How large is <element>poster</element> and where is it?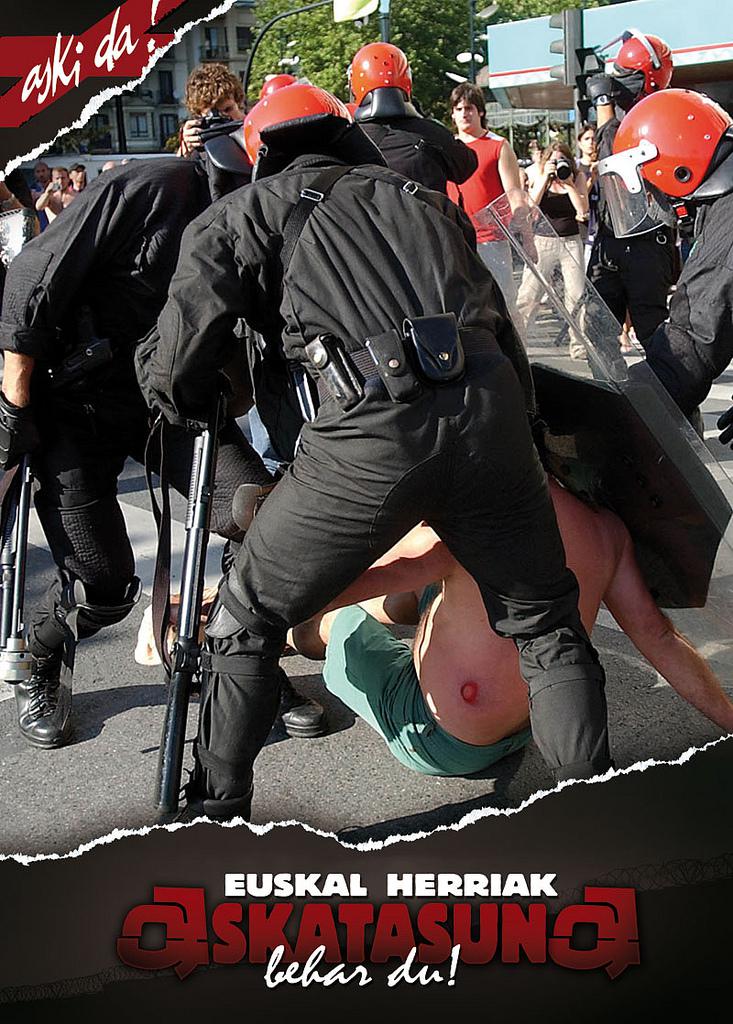
Bounding box: (left=0, top=0, right=732, bottom=1023).
